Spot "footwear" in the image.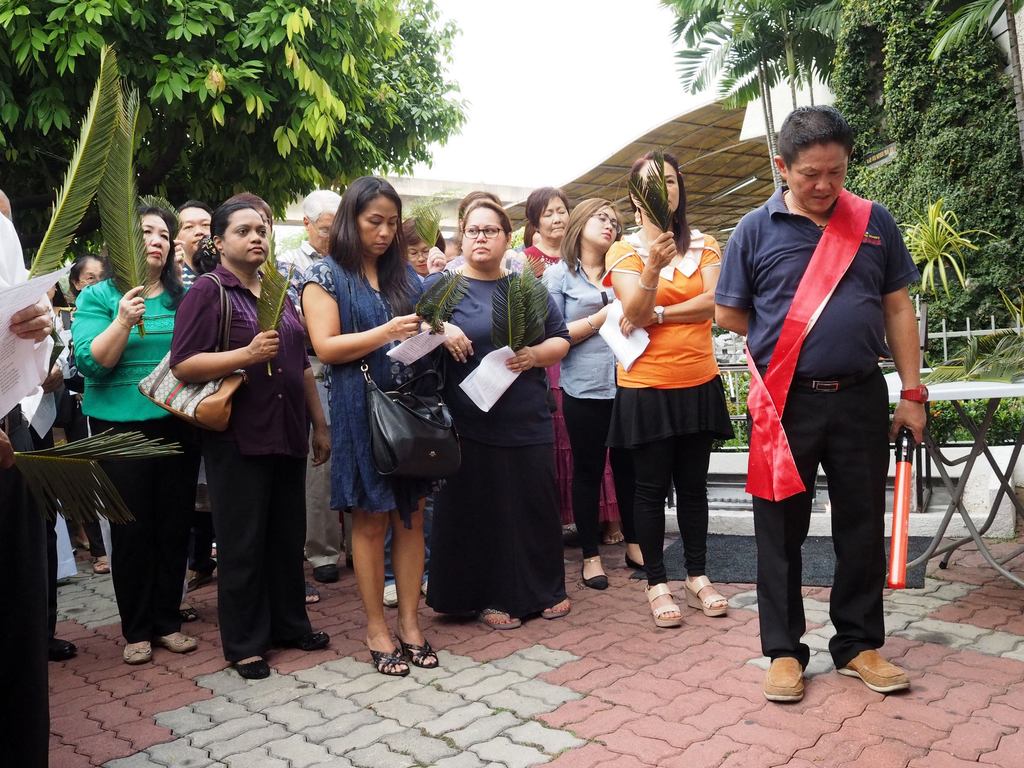
"footwear" found at crop(836, 650, 915, 696).
